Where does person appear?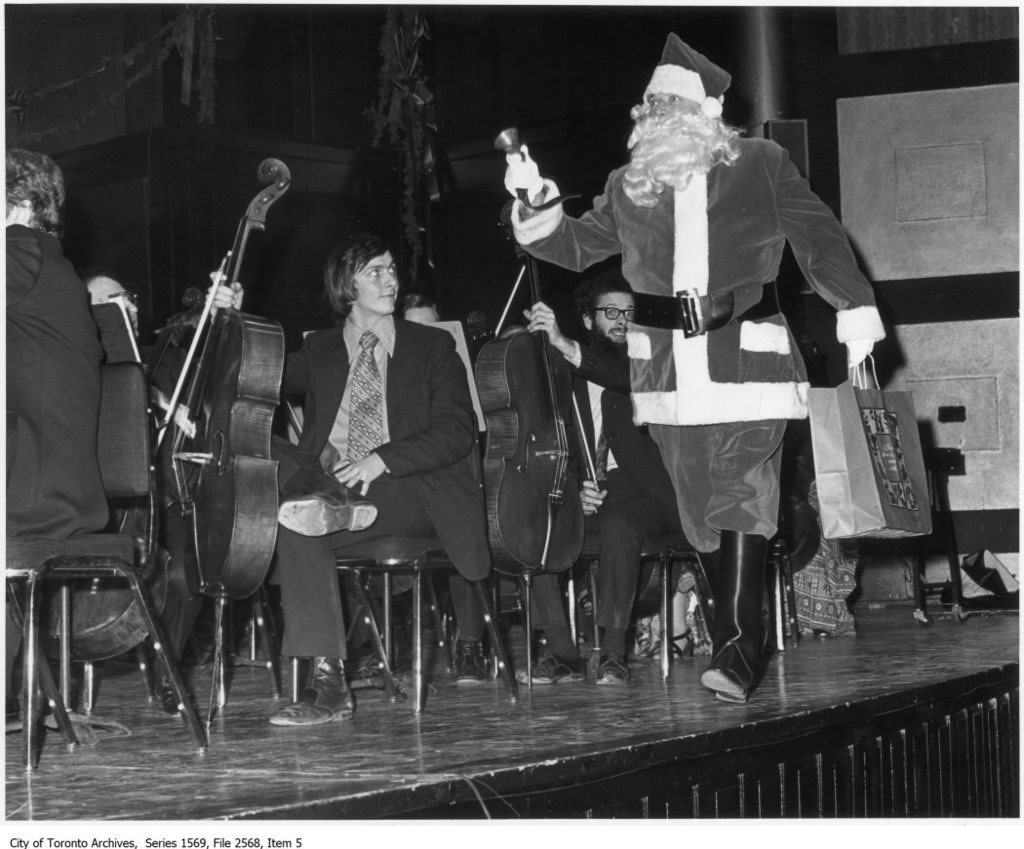
Appears at 521 272 684 685.
